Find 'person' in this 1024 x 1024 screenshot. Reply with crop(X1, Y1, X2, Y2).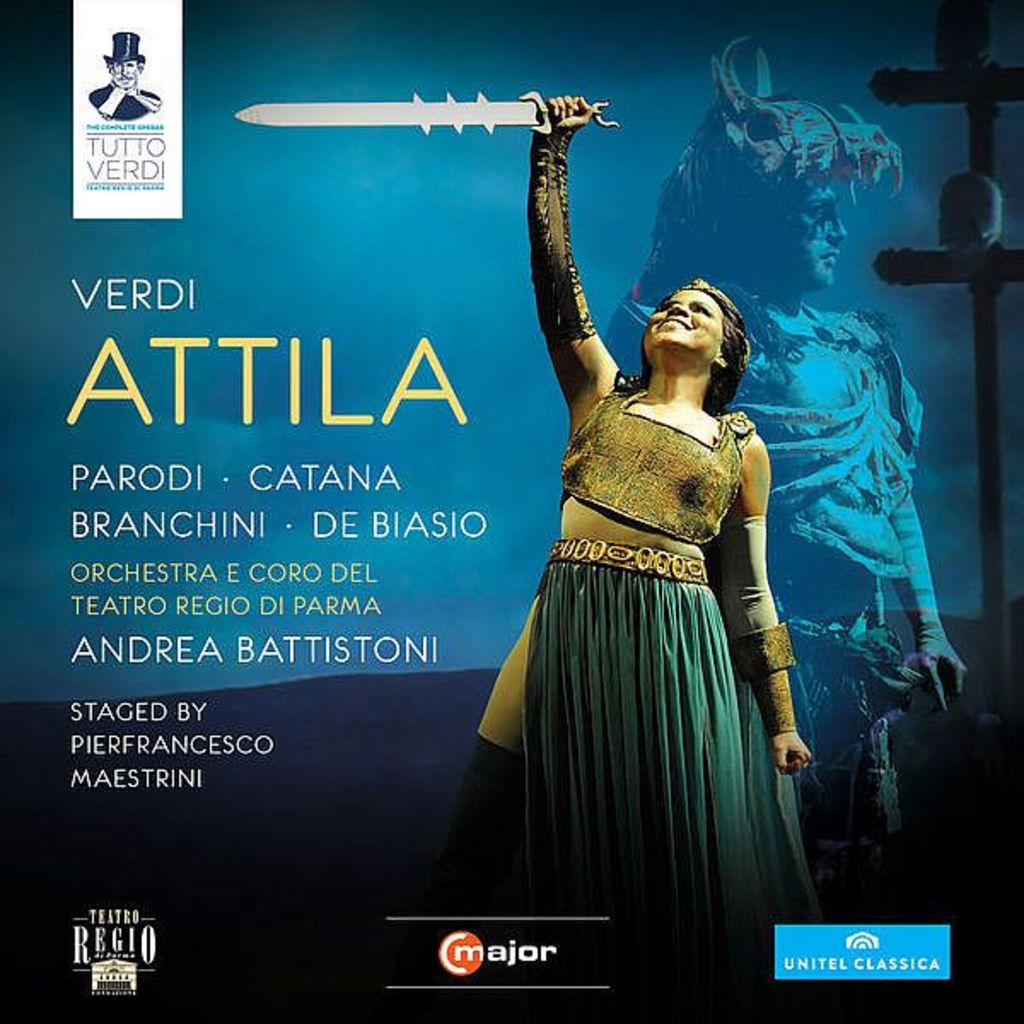
crop(440, 85, 956, 1022).
